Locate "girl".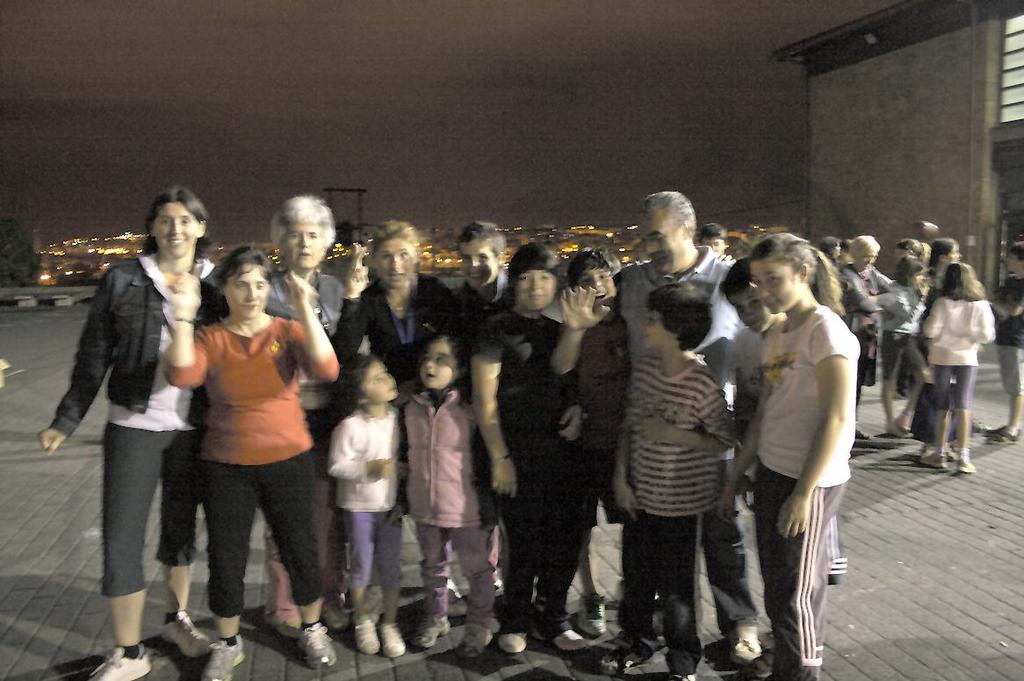
Bounding box: x1=333 y1=216 x2=461 y2=377.
